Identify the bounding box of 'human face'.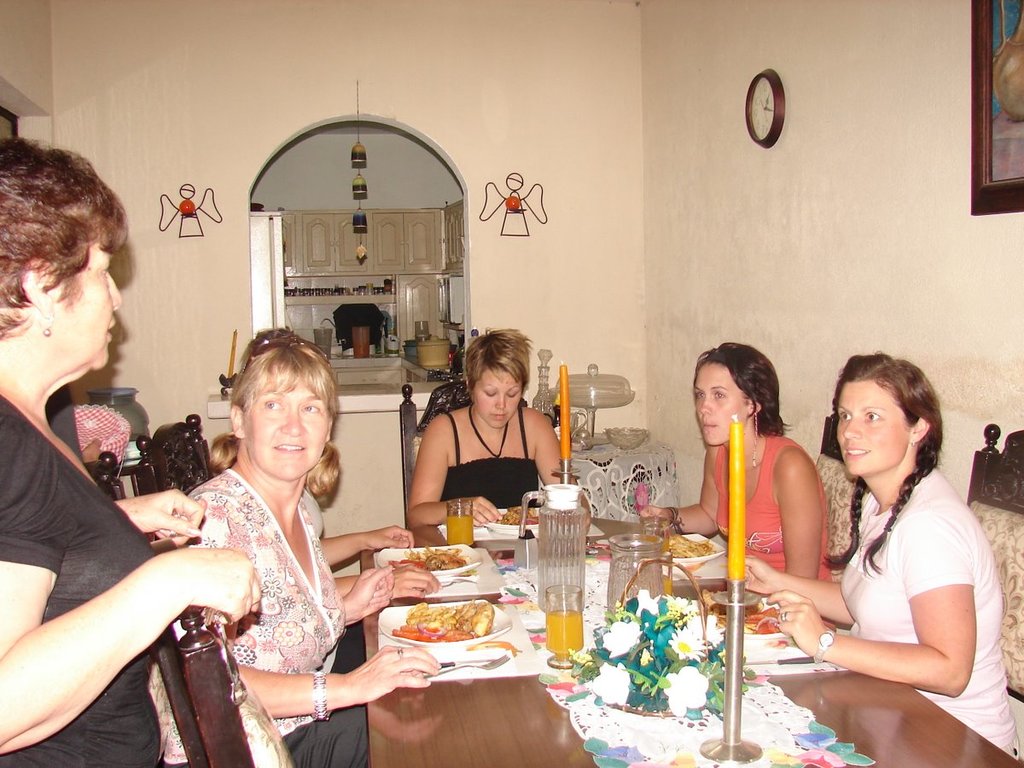
bbox(478, 371, 517, 427).
